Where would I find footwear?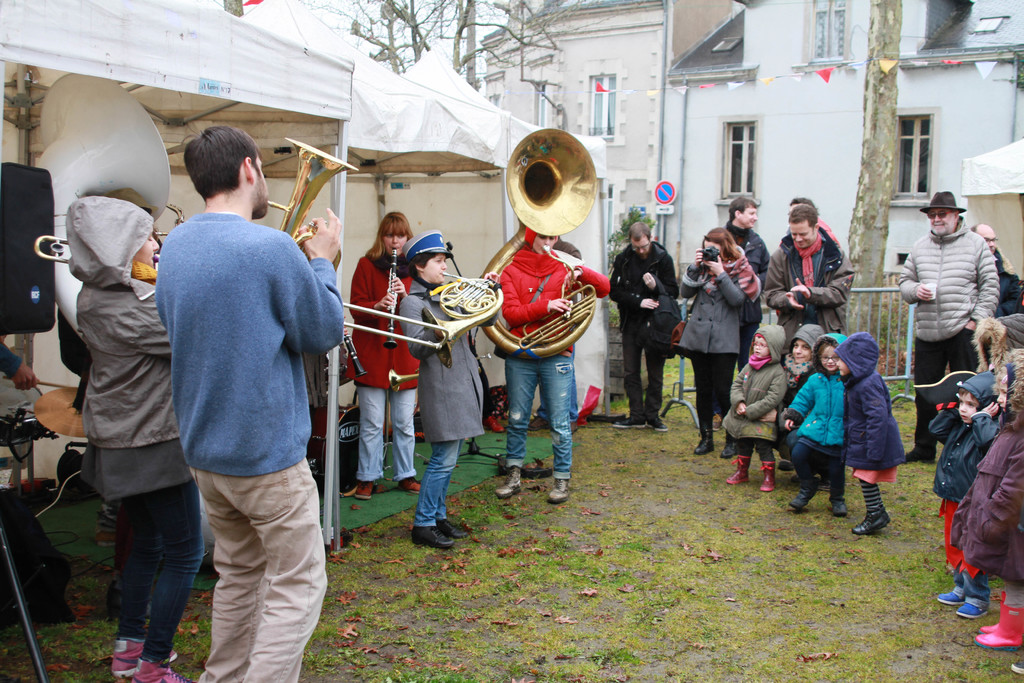
At BBox(899, 445, 938, 460).
